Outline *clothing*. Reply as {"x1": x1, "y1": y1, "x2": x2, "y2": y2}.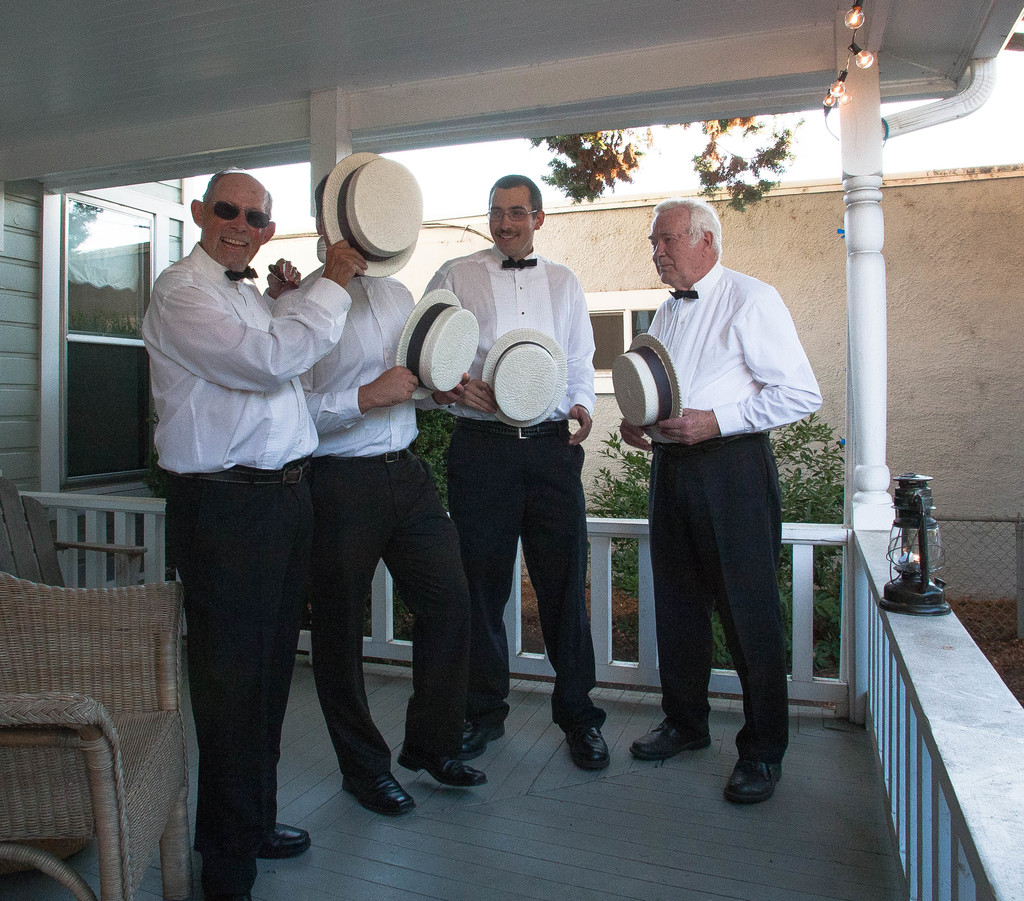
{"x1": 446, "y1": 259, "x2": 607, "y2": 725}.
